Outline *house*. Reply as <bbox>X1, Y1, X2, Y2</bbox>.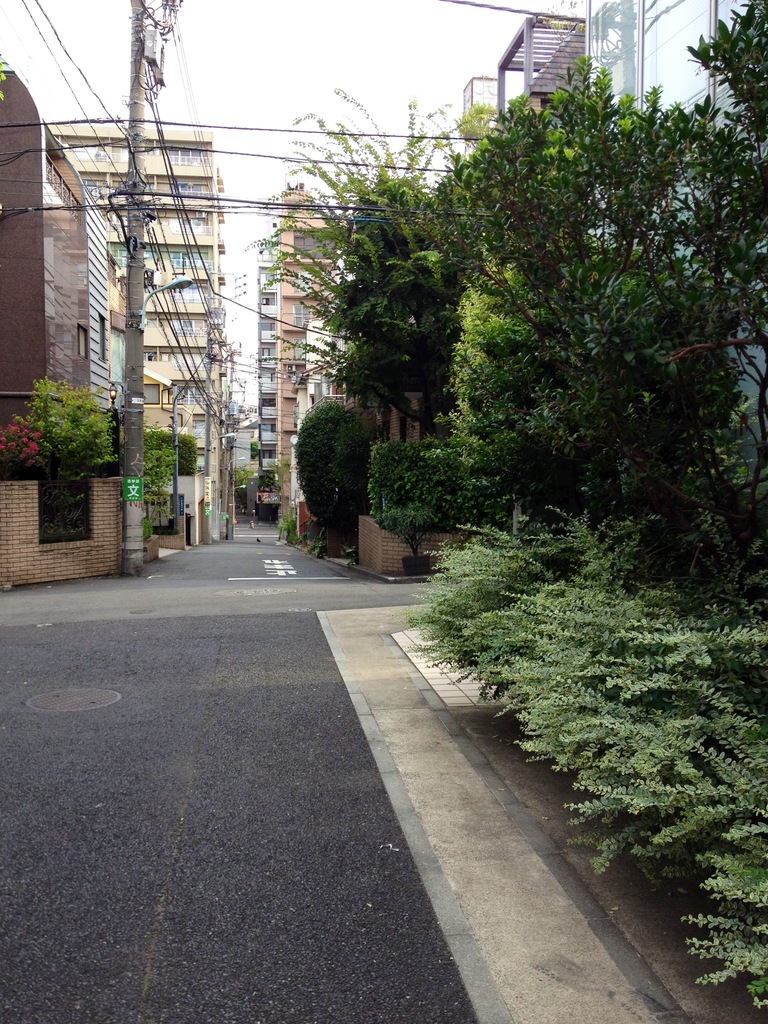
<bbox>0, 65, 106, 472</bbox>.
